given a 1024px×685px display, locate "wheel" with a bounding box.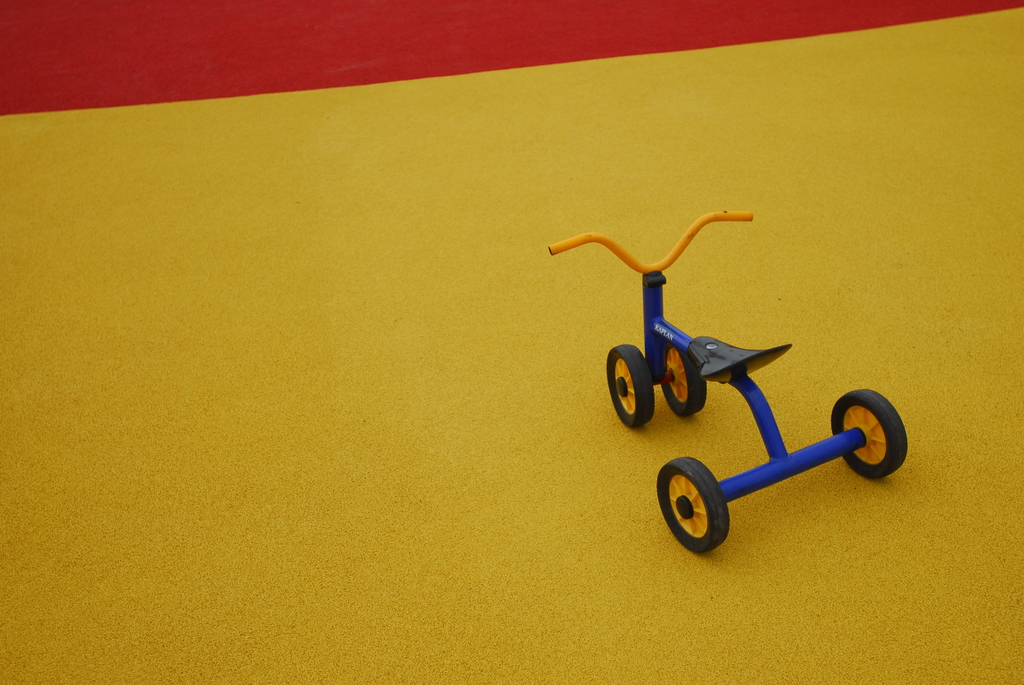
Located: <bbox>832, 388, 908, 482</bbox>.
